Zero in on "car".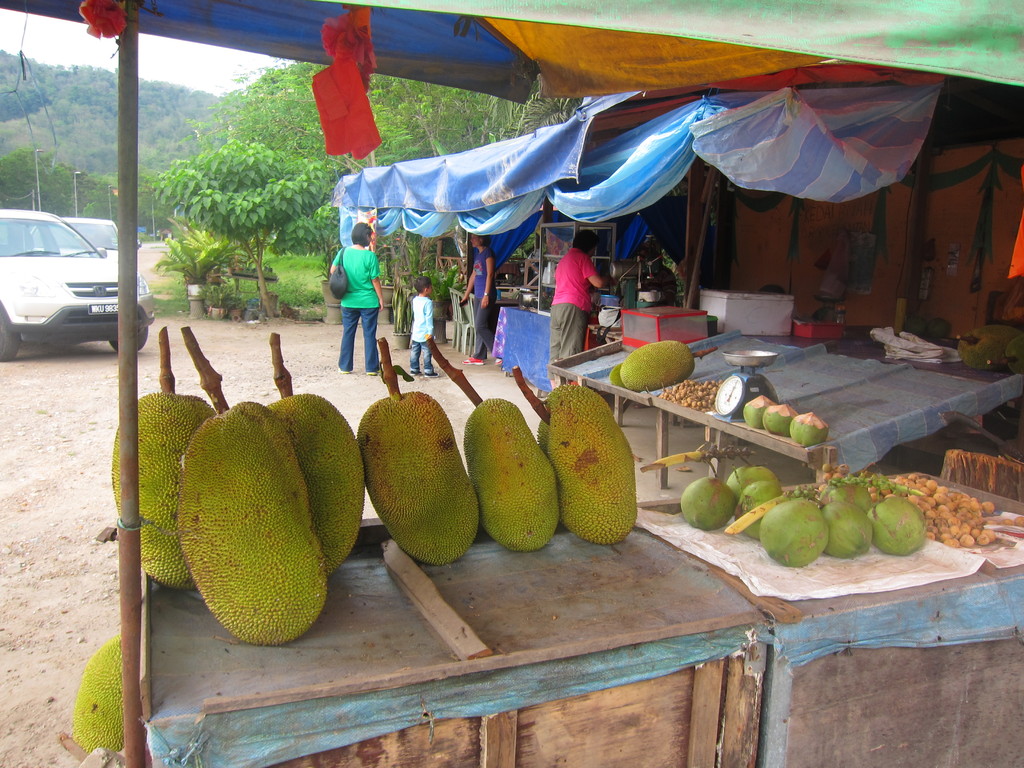
Zeroed in: l=28, t=218, r=140, b=262.
